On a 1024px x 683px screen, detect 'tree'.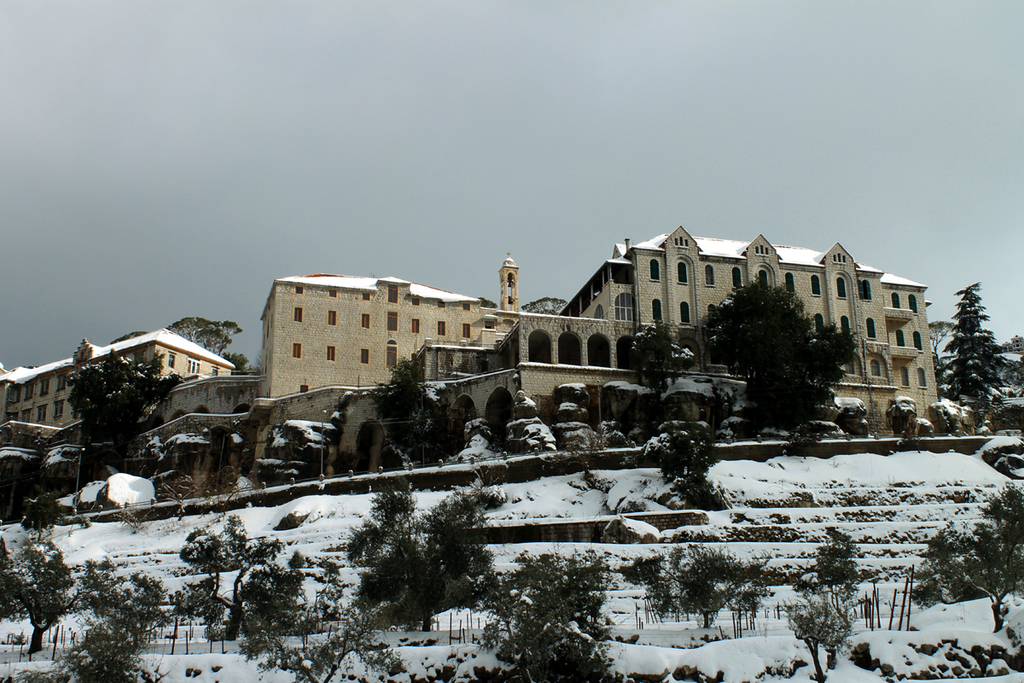
region(809, 521, 867, 619).
